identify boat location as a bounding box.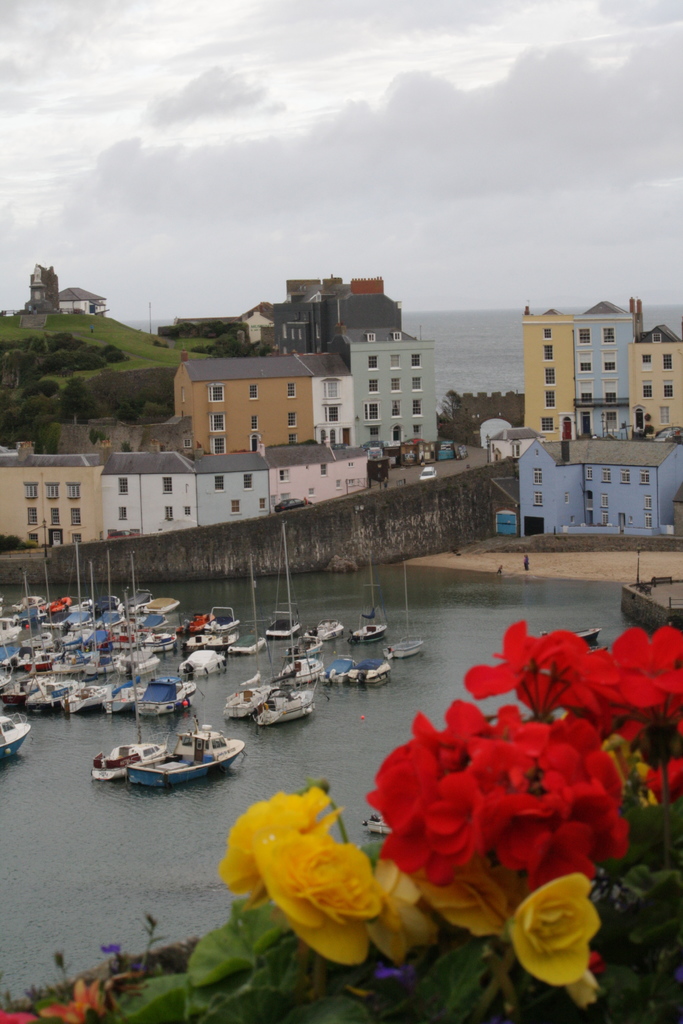
x1=352 y1=655 x2=391 y2=685.
